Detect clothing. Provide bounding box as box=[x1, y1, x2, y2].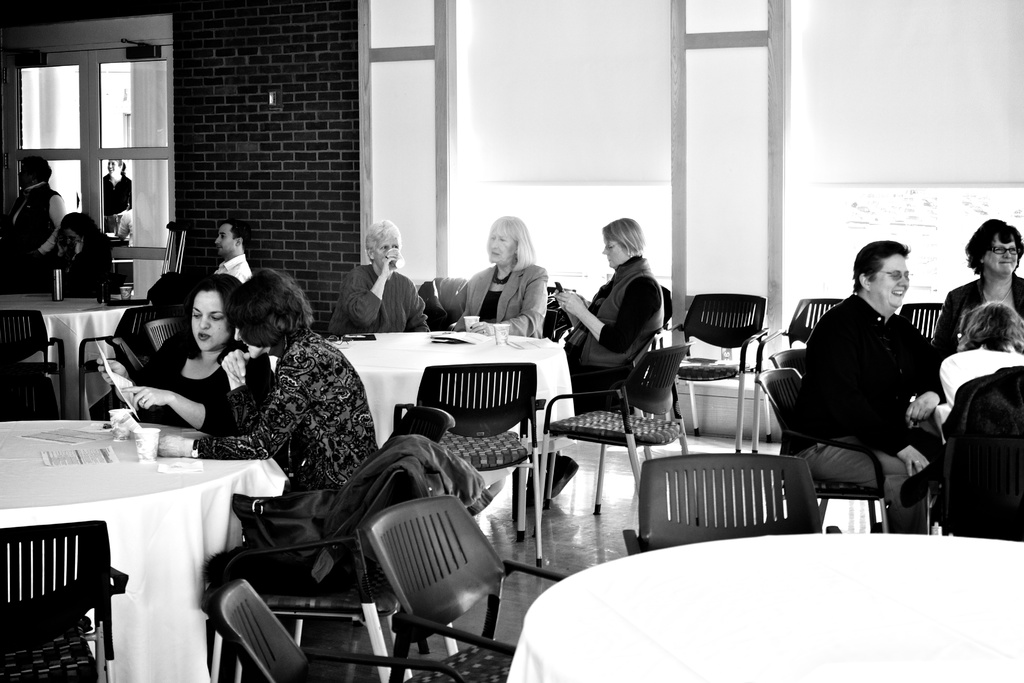
box=[326, 265, 428, 335].
